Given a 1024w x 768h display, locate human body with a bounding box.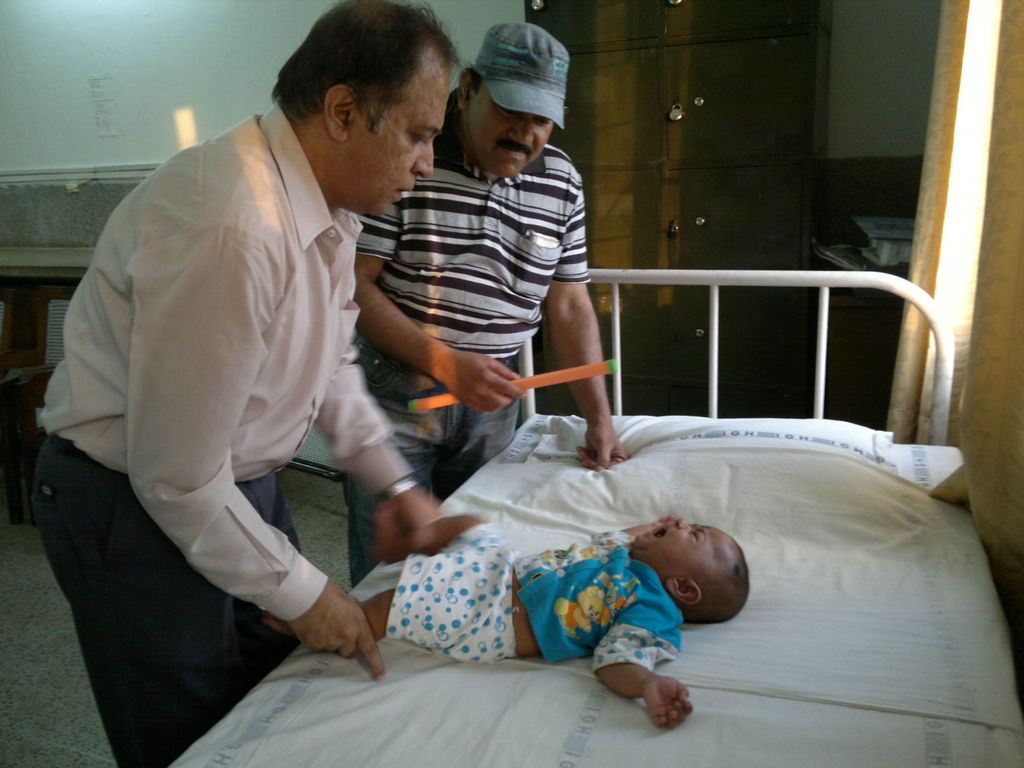
Located: region(344, 17, 628, 589).
